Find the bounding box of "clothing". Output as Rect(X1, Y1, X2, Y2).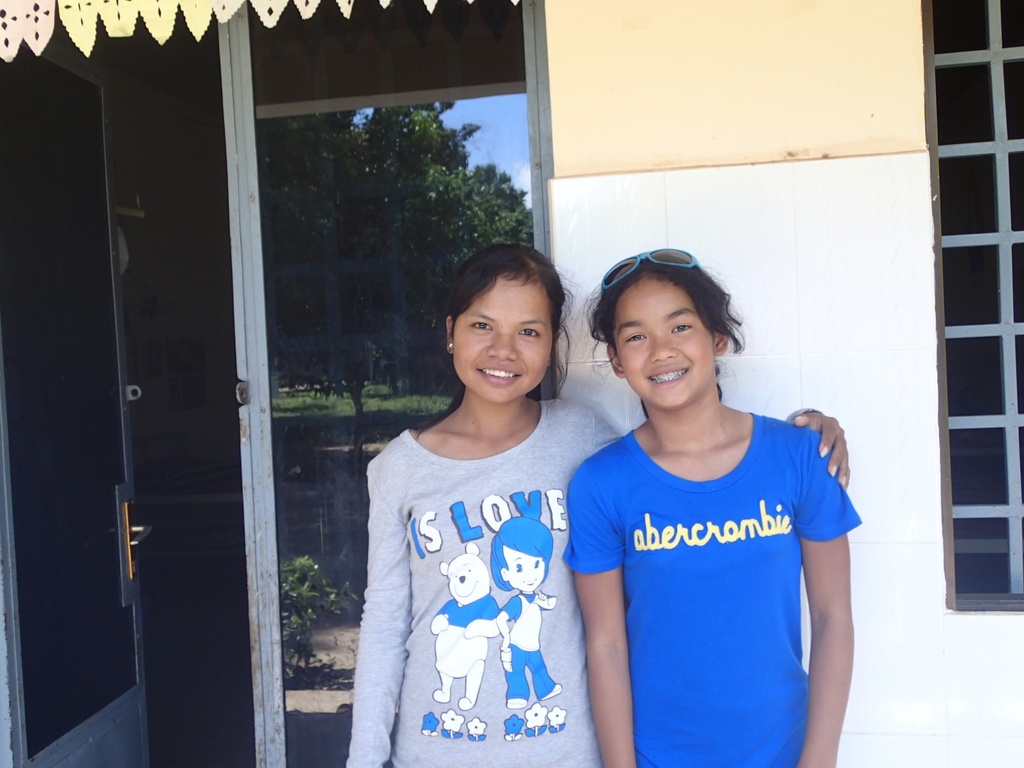
Rect(580, 392, 847, 753).
